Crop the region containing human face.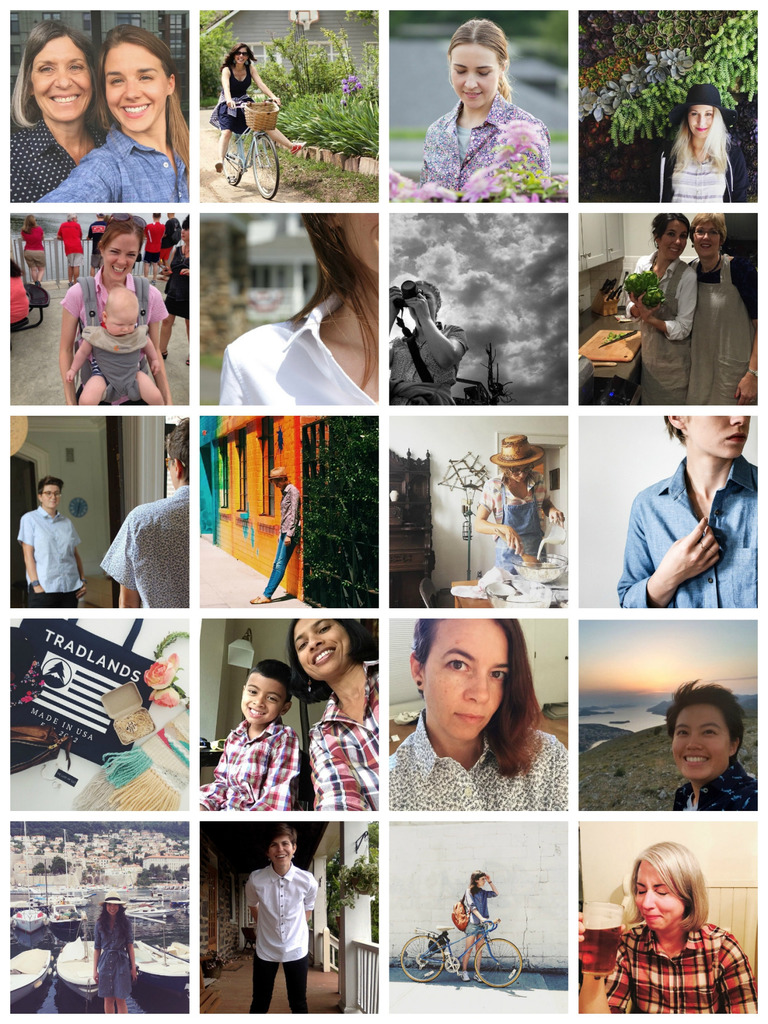
Crop region: {"left": 293, "top": 623, "right": 361, "bottom": 685}.
